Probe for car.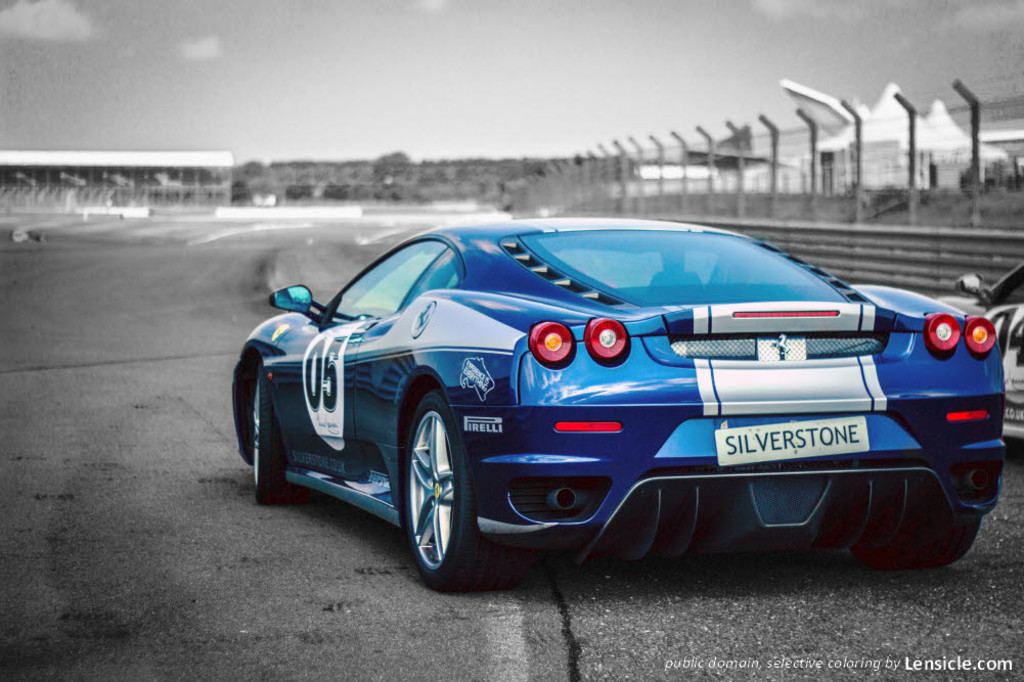
Probe result: box(938, 261, 1023, 442).
